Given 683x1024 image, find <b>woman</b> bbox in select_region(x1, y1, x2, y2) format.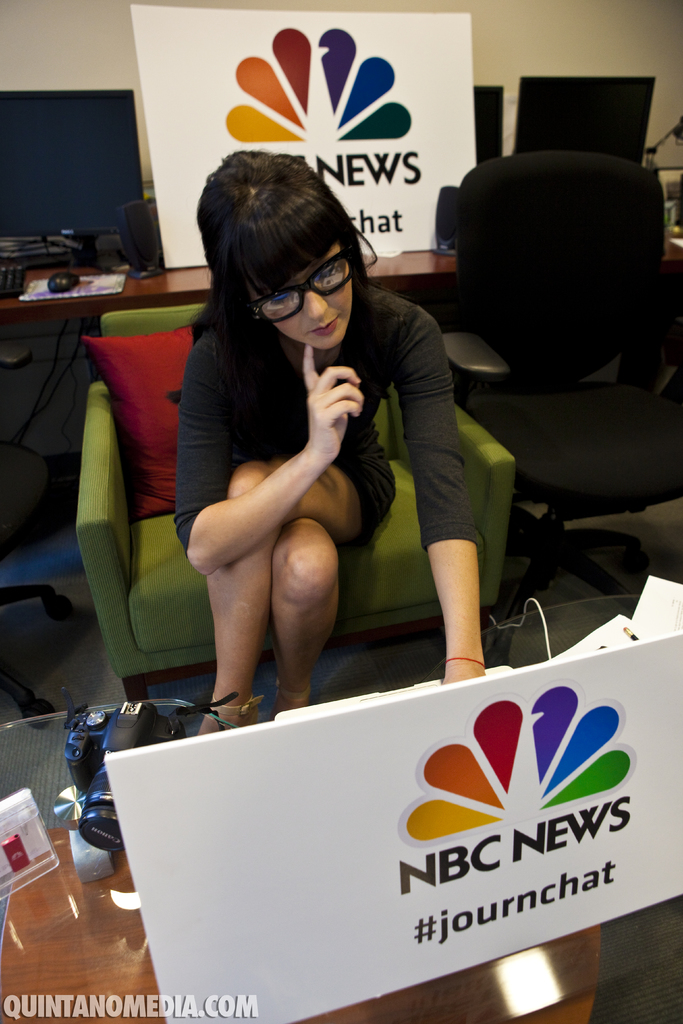
select_region(147, 165, 438, 726).
